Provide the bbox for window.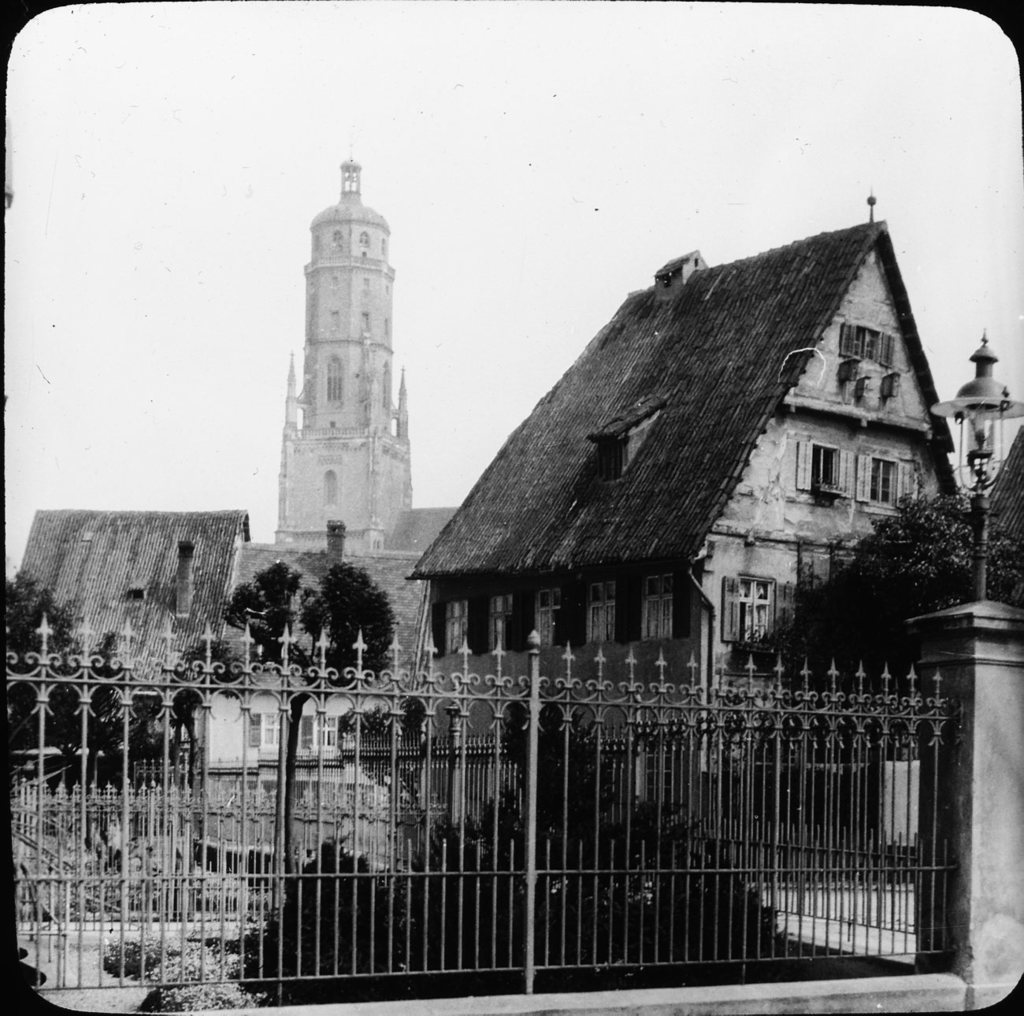
left=380, top=236, right=384, bottom=254.
